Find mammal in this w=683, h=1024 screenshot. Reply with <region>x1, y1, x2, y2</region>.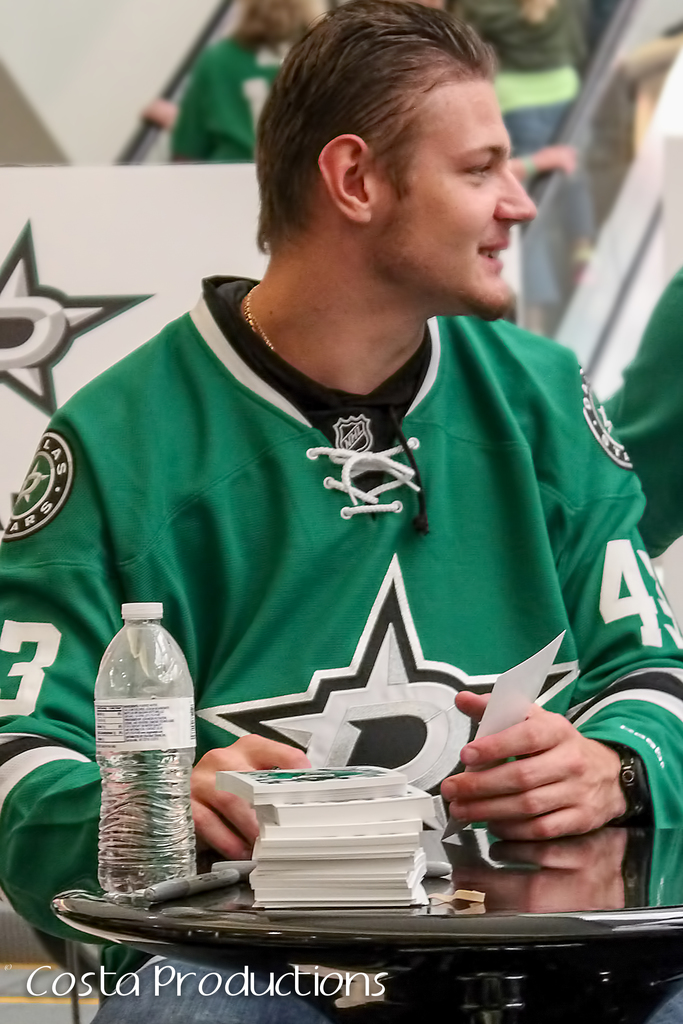
<region>0, 4, 682, 1023</region>.
